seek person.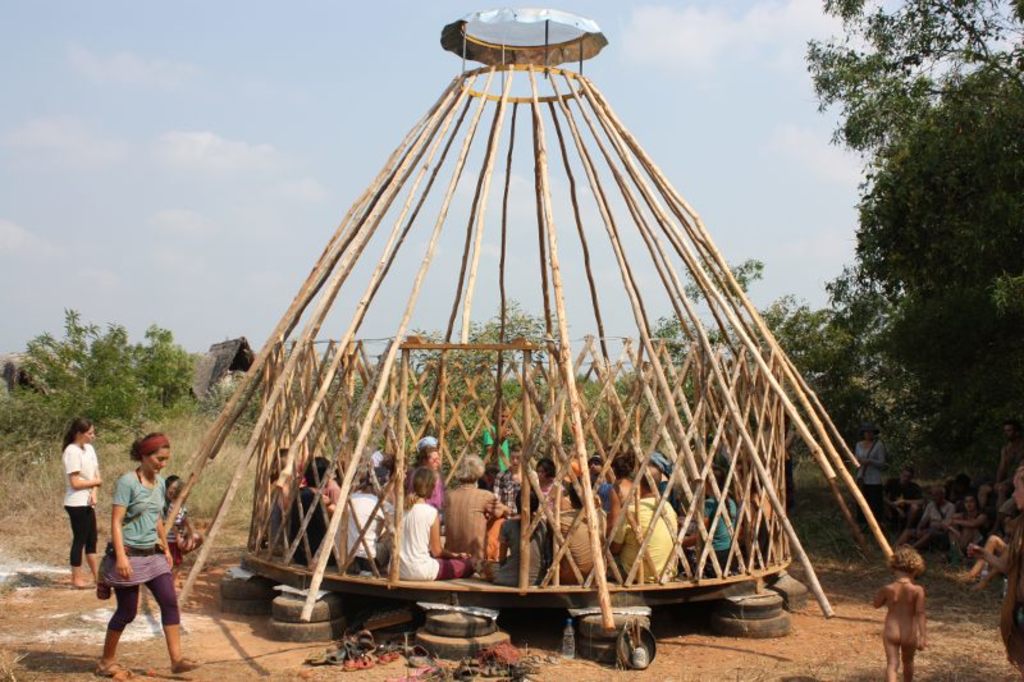
region(61, 418, 101, 590).
